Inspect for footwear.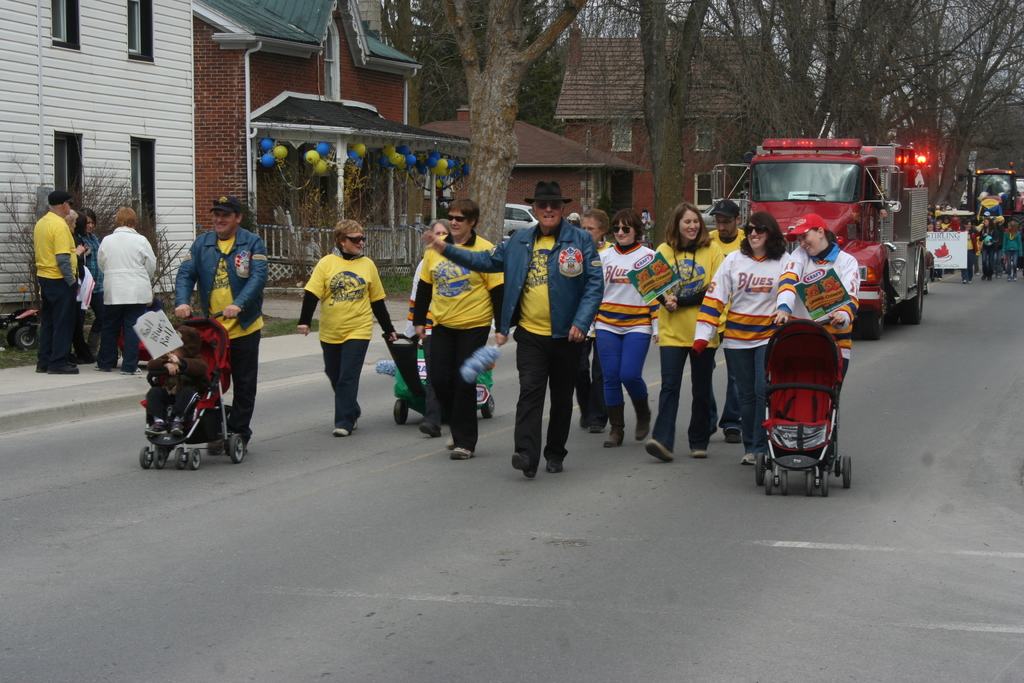
Inspection: 415 416 438 438.
